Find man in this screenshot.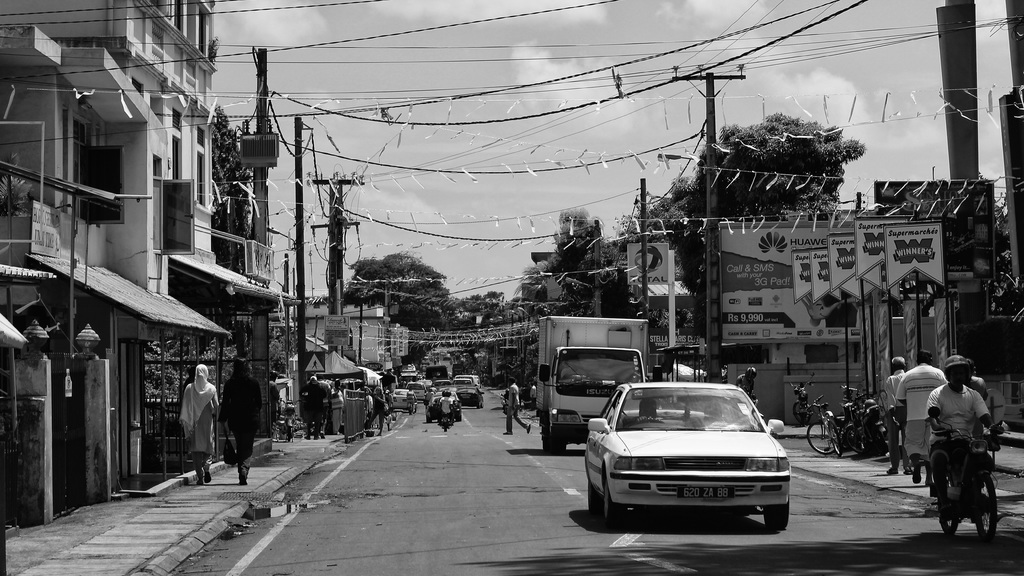
The bounding box for man is select_region(527, 381, 540, 408).
